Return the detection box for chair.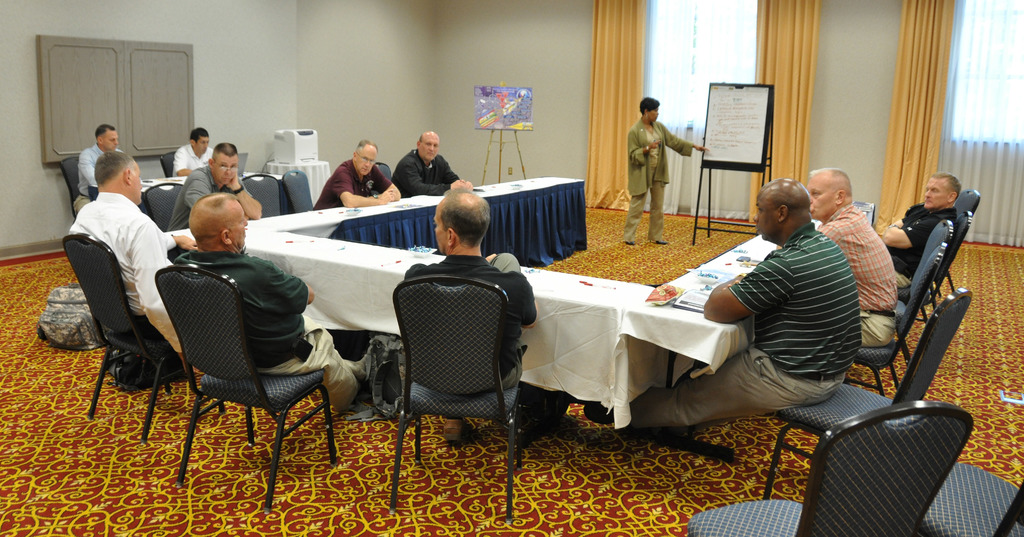
locate(921, 461, 1023, 536).
